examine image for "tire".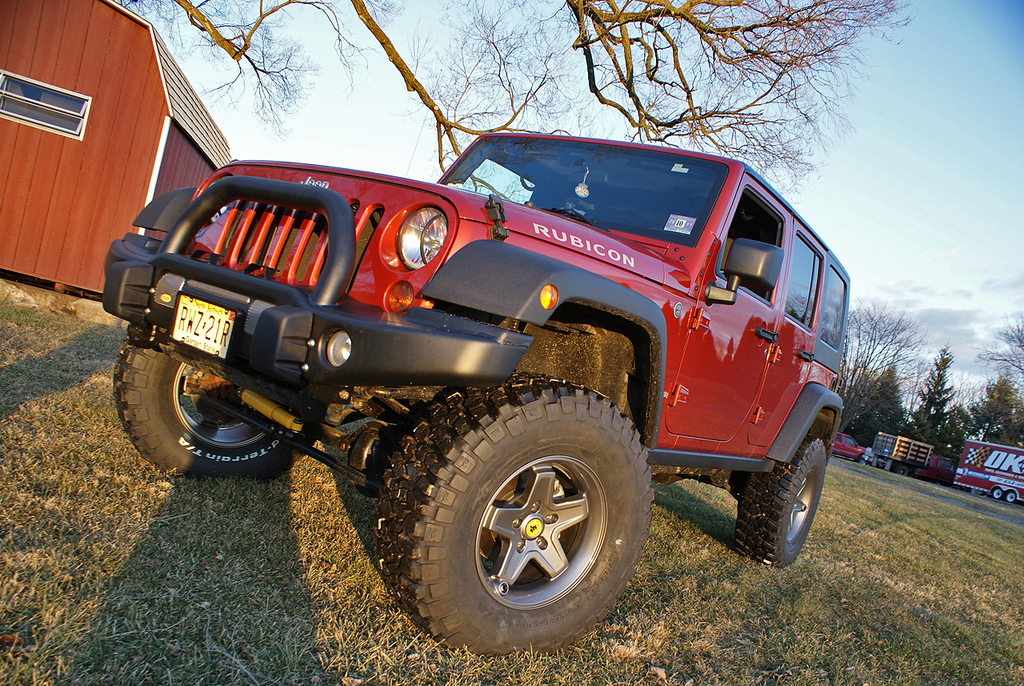
Examination result: l=906, t=462, r=911, b=474.
